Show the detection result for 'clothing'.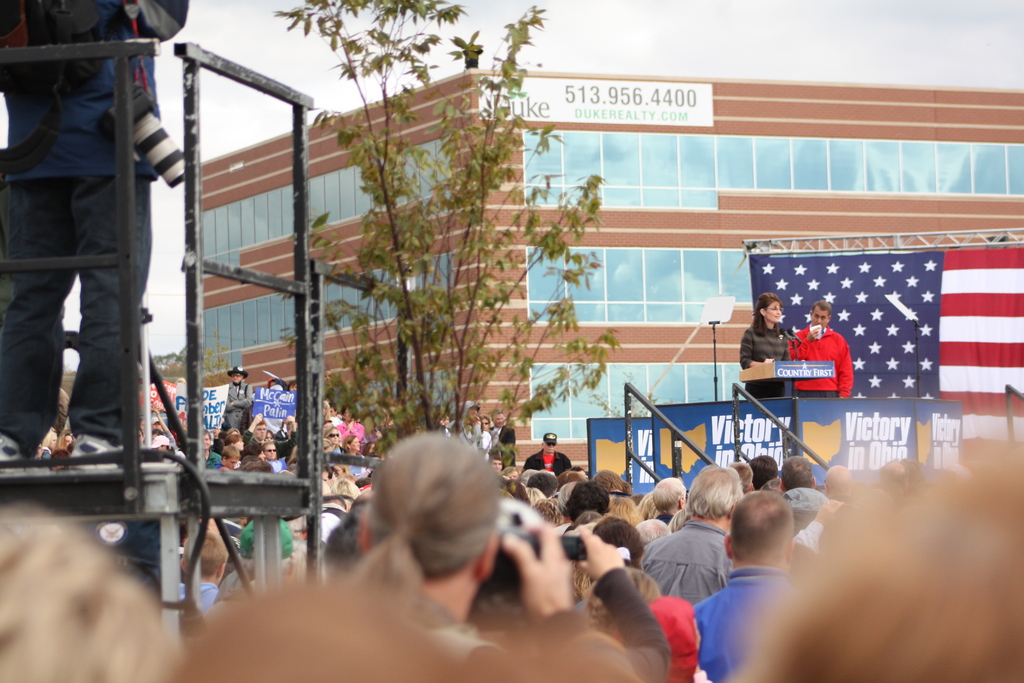
bbox=(176, 577, 220, 612).
